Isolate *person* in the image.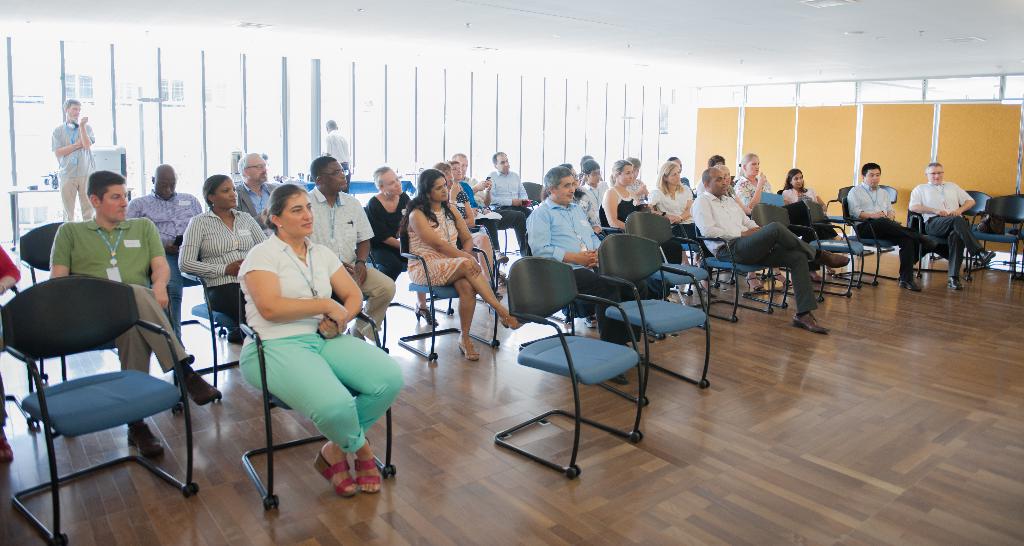
Isolated region: {"left": 49, "top": 99, "right": 95, "bottom": 234}.
